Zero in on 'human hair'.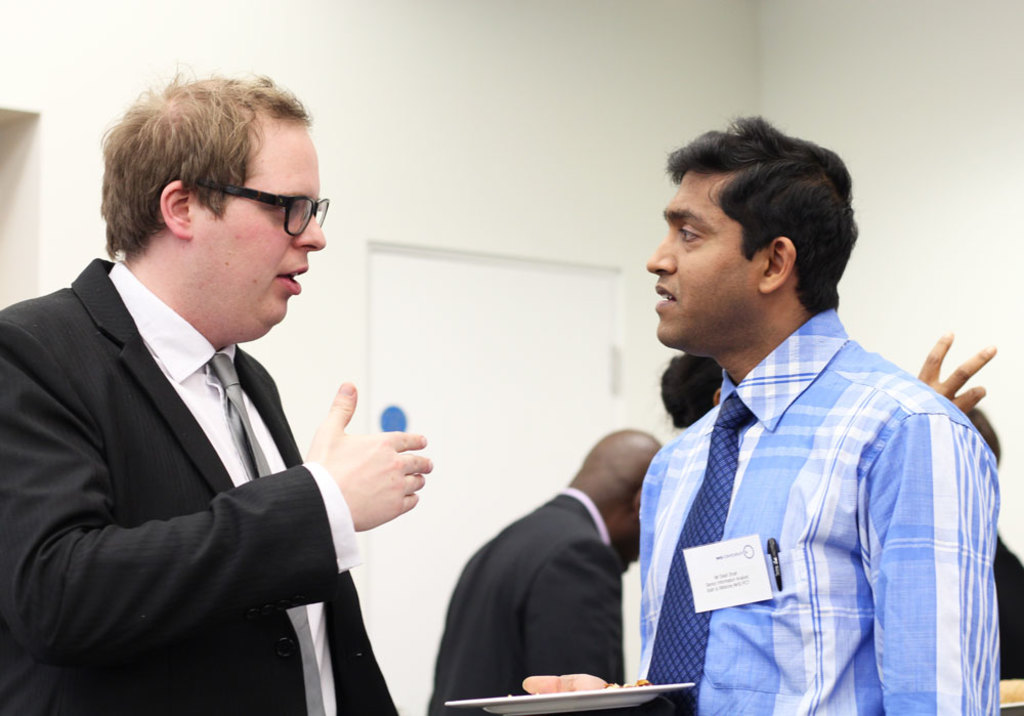
Zeroed in: (652,123,860,345).
